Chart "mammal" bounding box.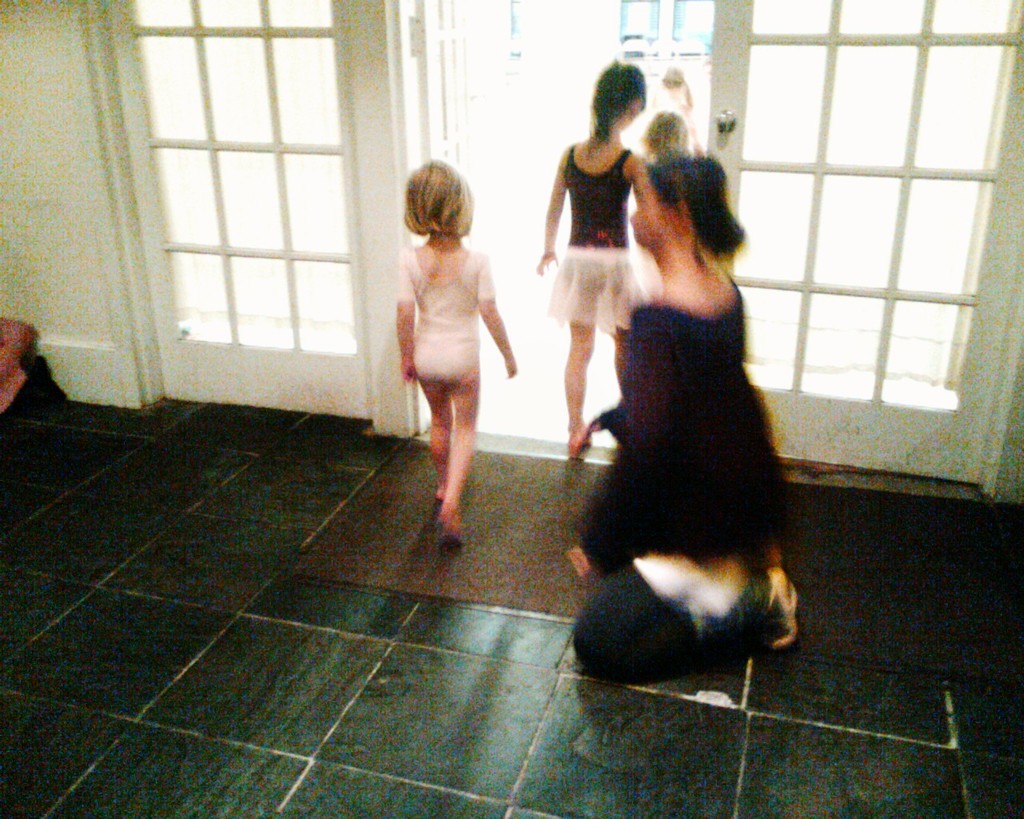
Charted: <region>396, 156, 519, 549</region>.
